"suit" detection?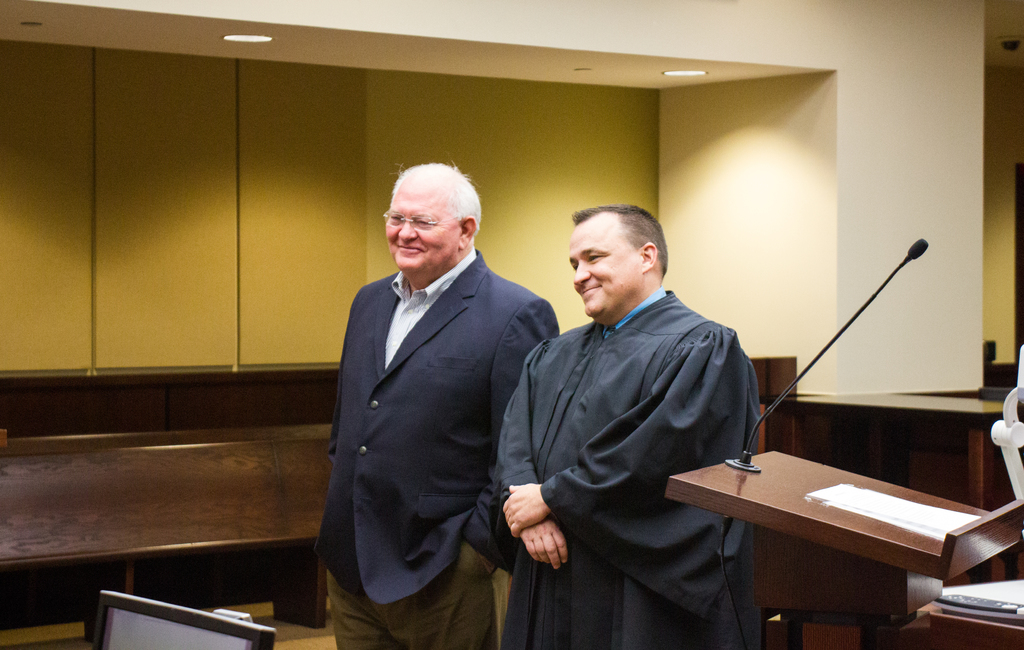
select_region(319, 216, 522, 629)
